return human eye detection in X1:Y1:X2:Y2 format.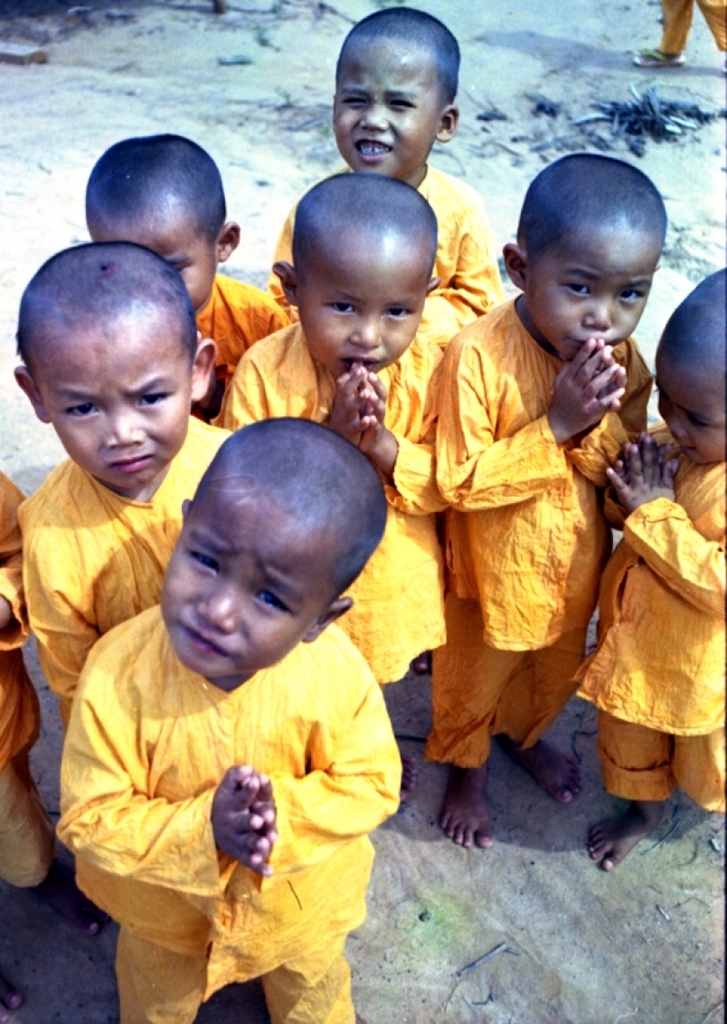
617:286:647:305.
